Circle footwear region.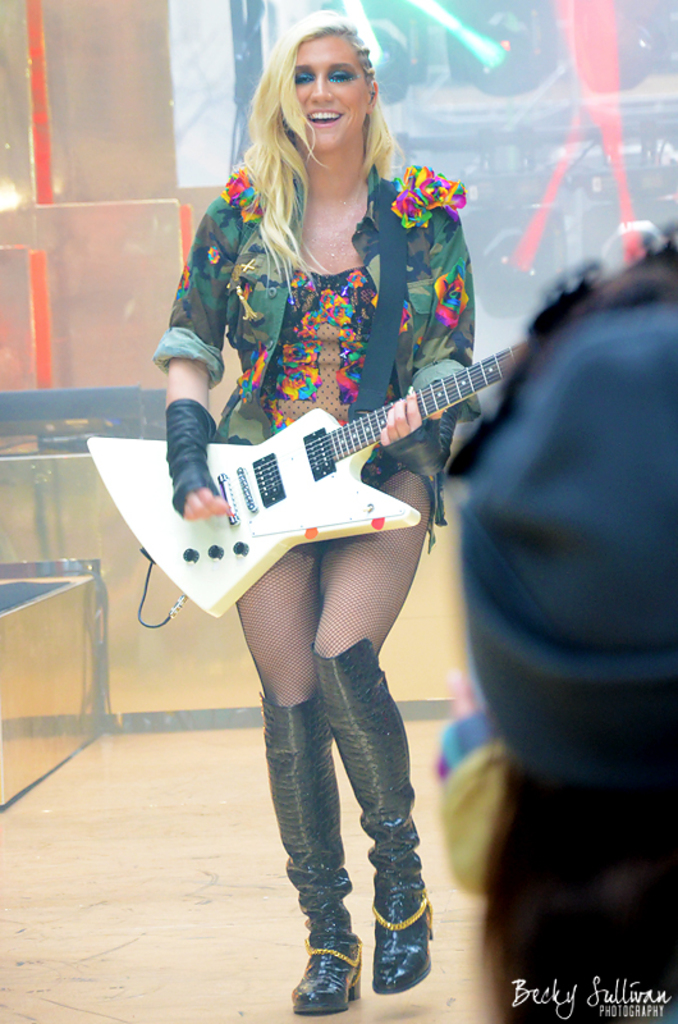
Region: left=293, top=675, right=368, bottom=1009.
